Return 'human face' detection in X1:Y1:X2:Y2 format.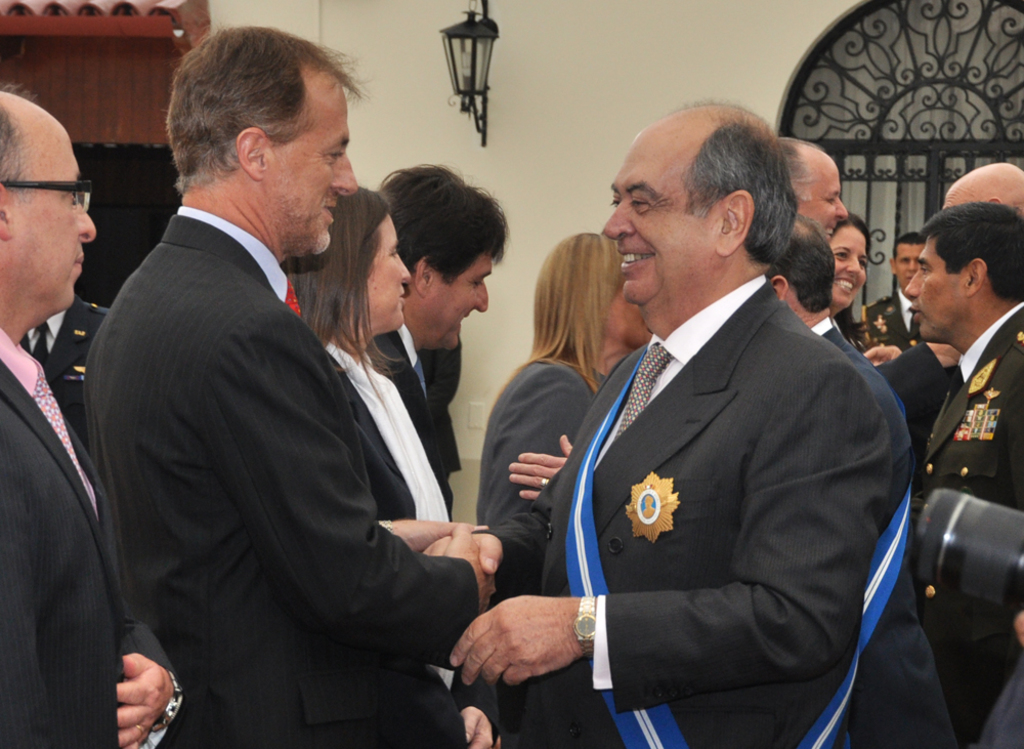
902:235:961:351.
